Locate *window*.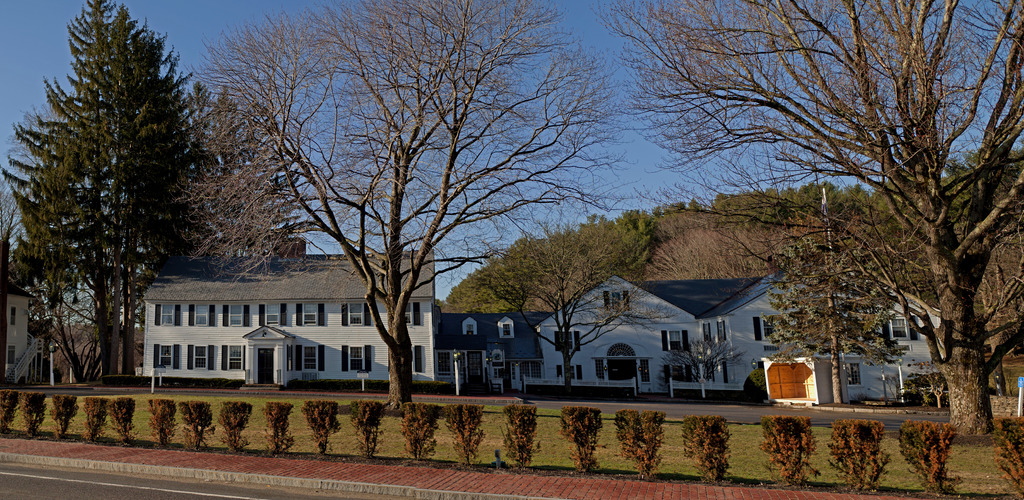
Bounding box: 755,316,777,342.
